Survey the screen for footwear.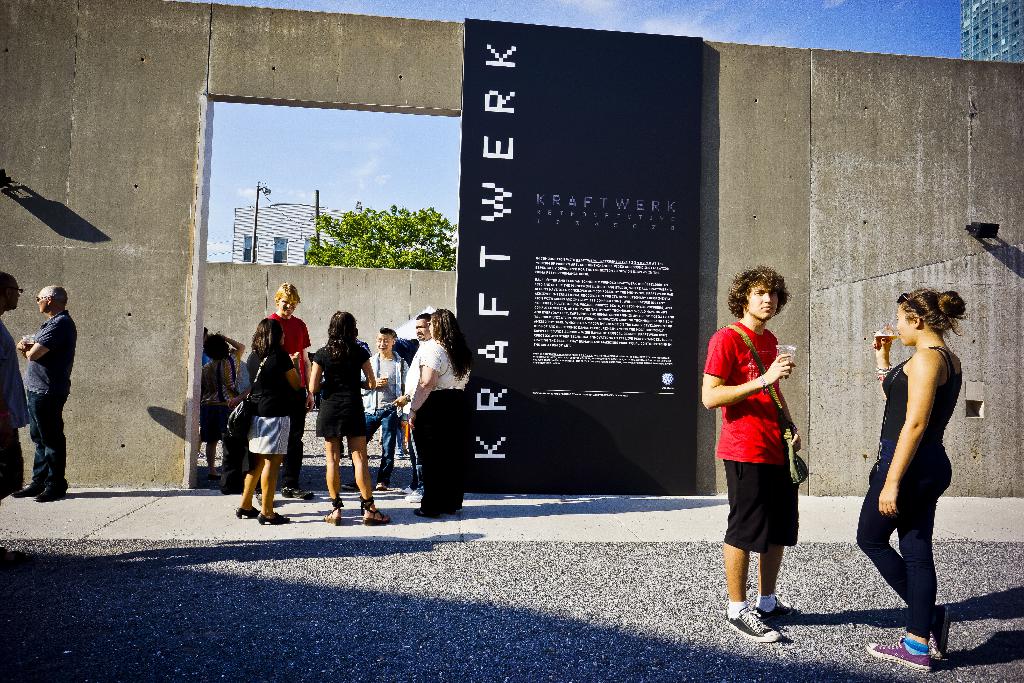
Survey found: locate(38, 482, 67, 500).
